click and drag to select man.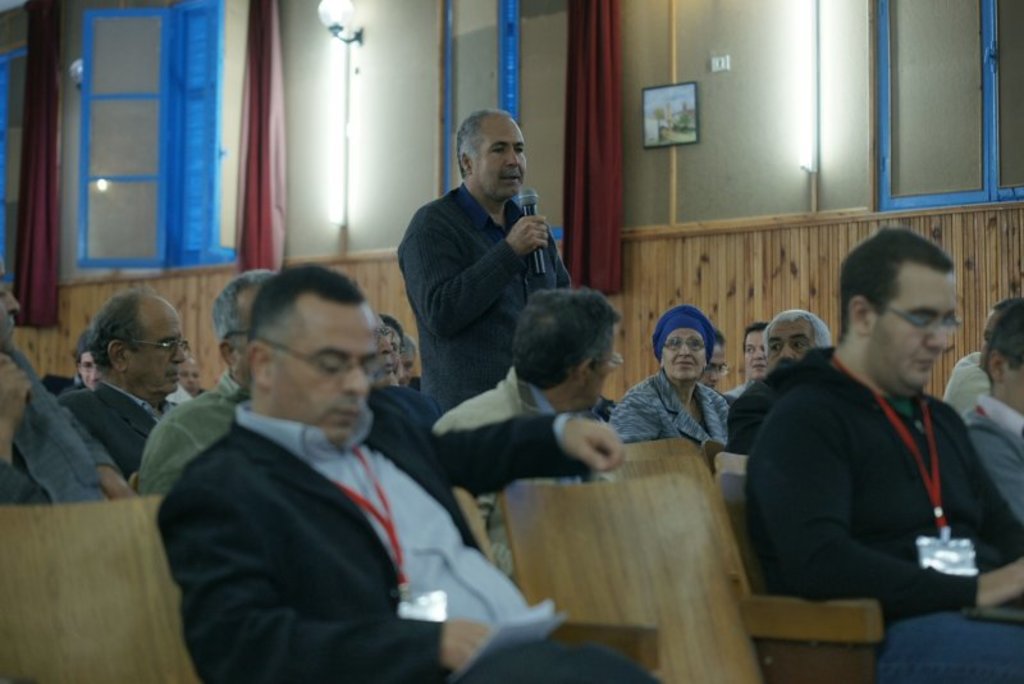
Selection: 433, 291, 618, 593.
